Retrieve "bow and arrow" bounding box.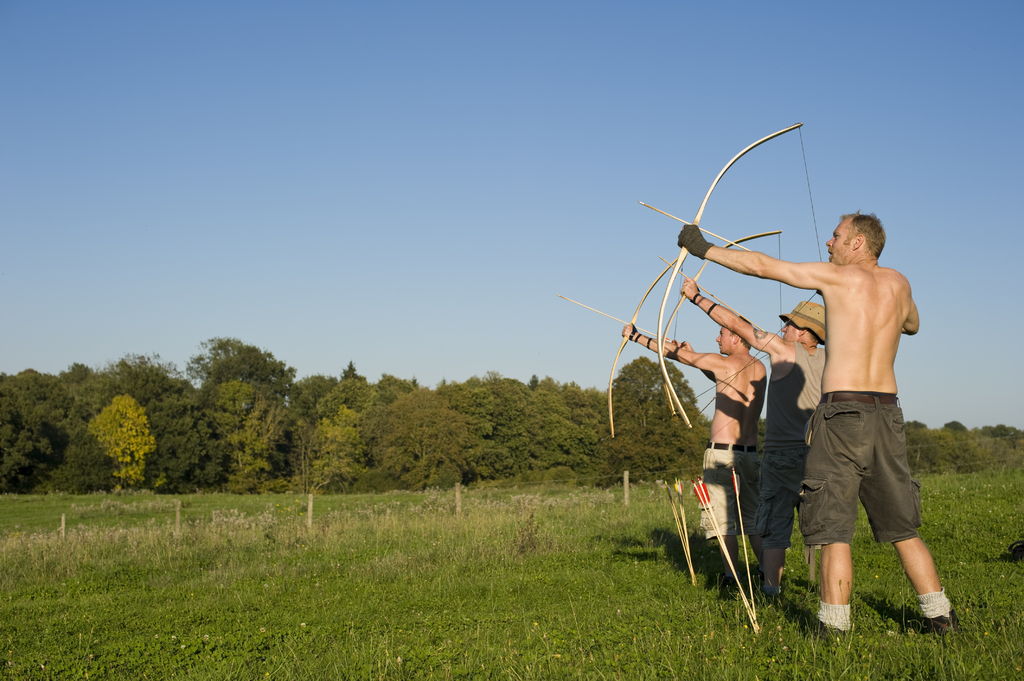
Bounding box: locate(685, 476, 756, 637).
